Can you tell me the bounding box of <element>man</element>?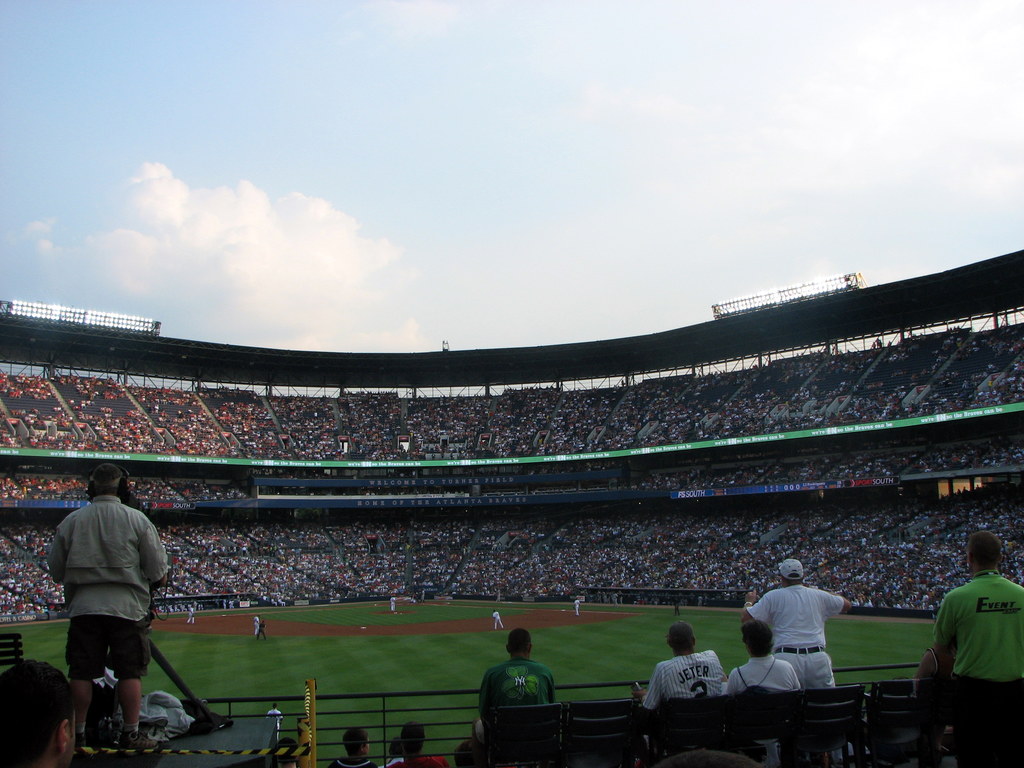
box=[0, 659, 74, 767].
